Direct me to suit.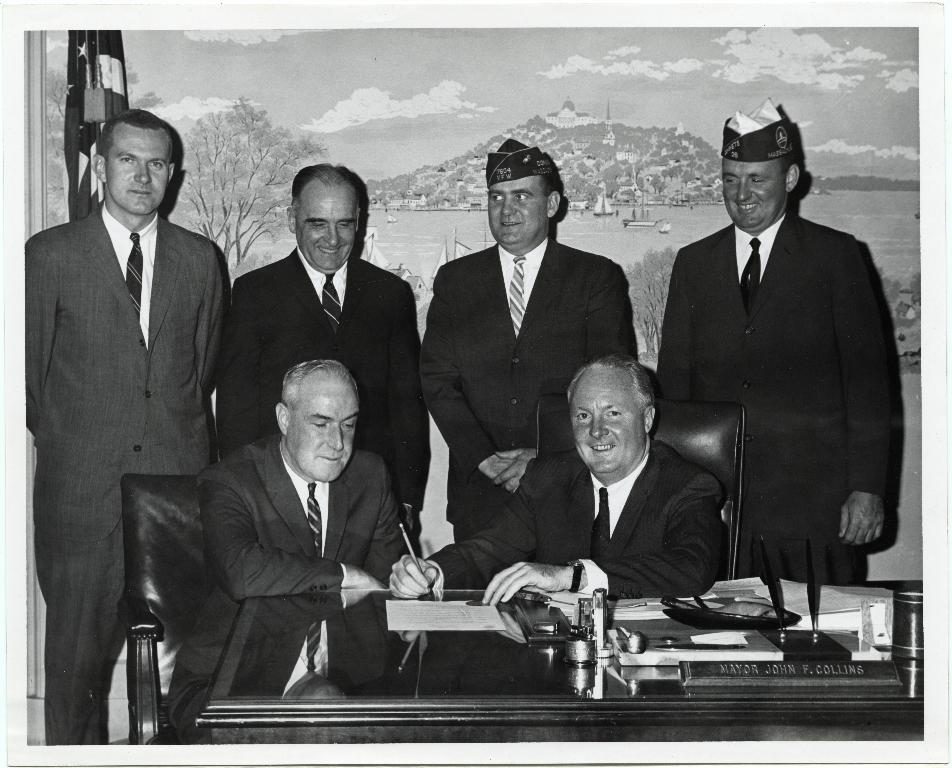
Direction: bbox(167, 438, 406, 733).
